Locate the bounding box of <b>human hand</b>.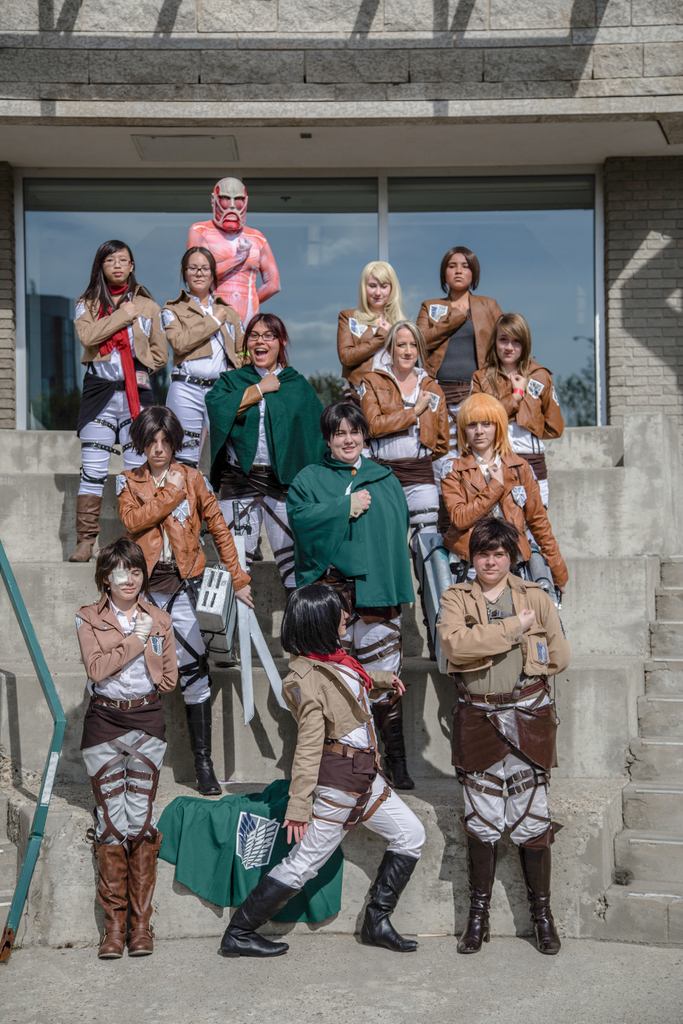
Bounding box: BBox(377, 318, 392, 335).
